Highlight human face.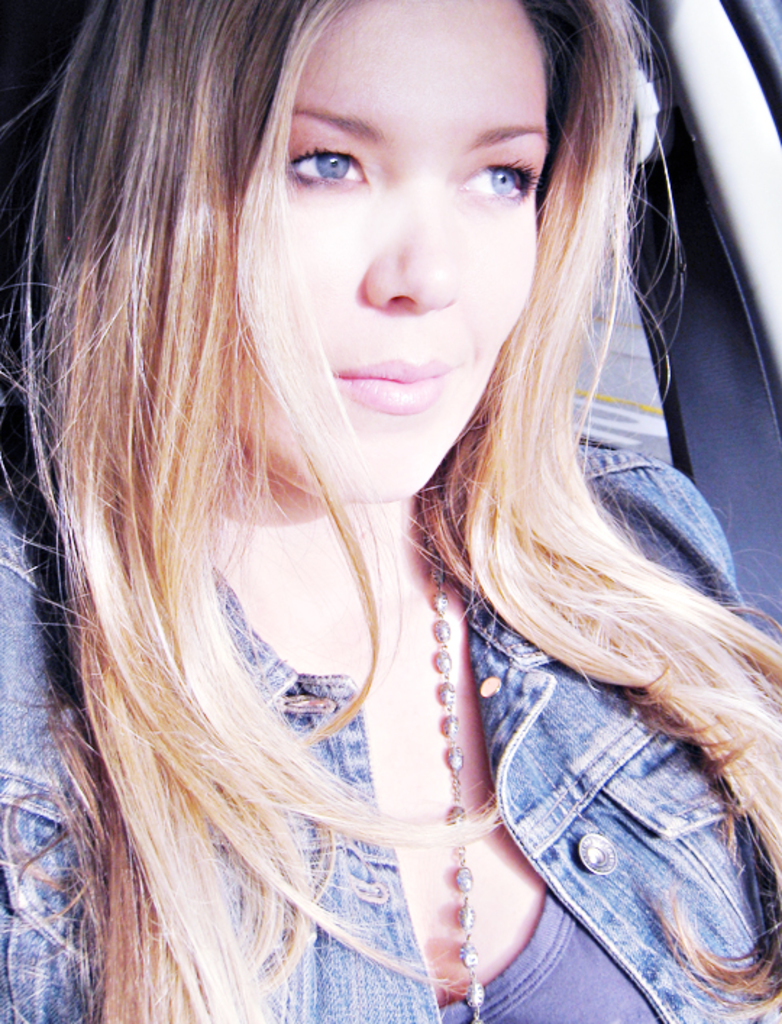
Highlighted region: bbox(194, 0, 559, 514).
